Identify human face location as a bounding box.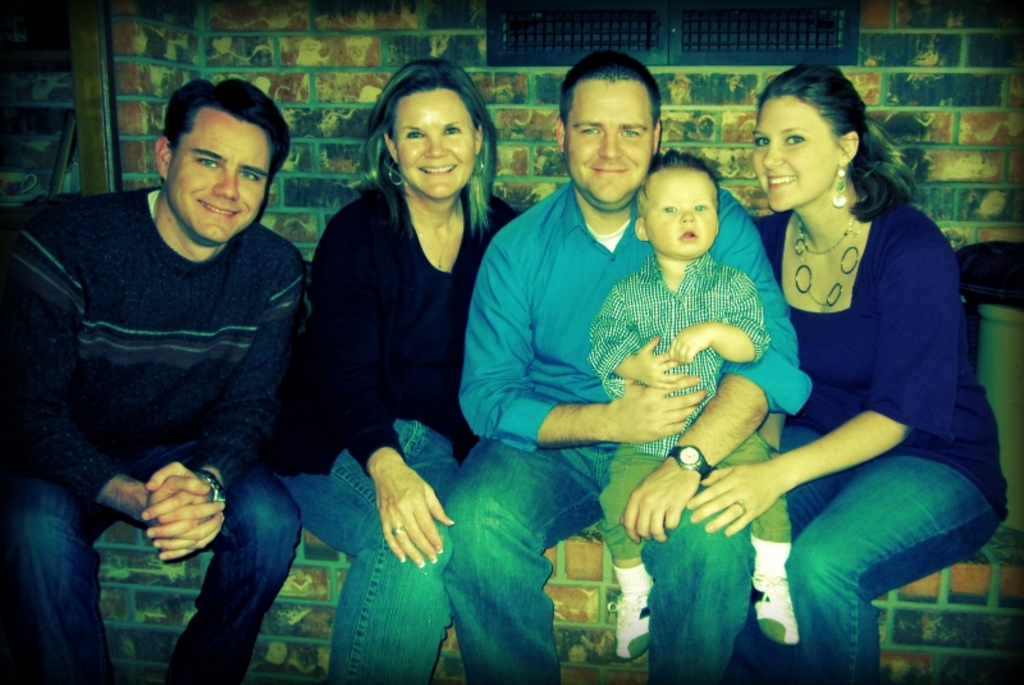
{"x1": 637, "y1": 165, "x2": 717, "y2": 259}.
